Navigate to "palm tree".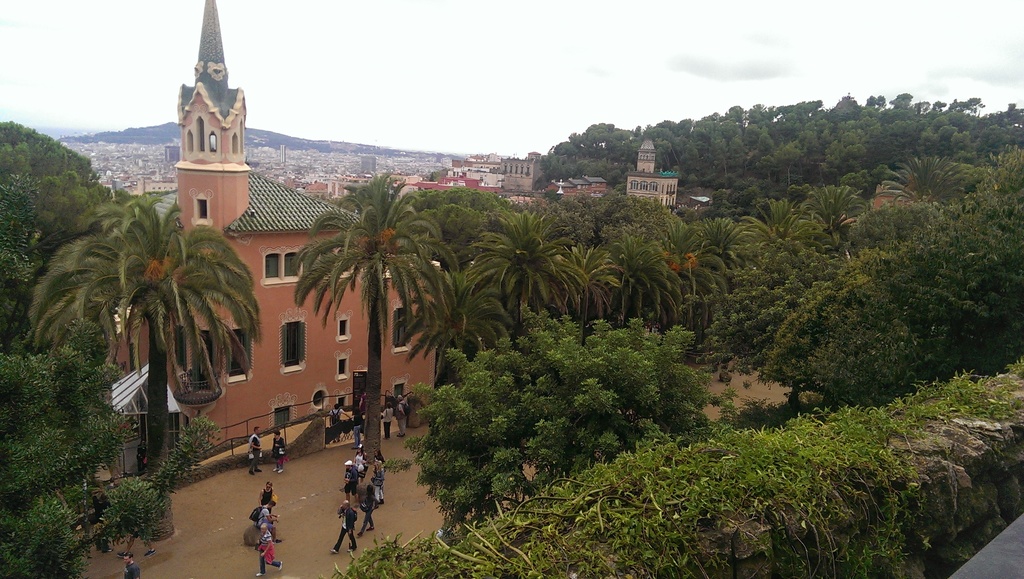
Navigation target: [left=780, top=182, right=870, bottom=261].
